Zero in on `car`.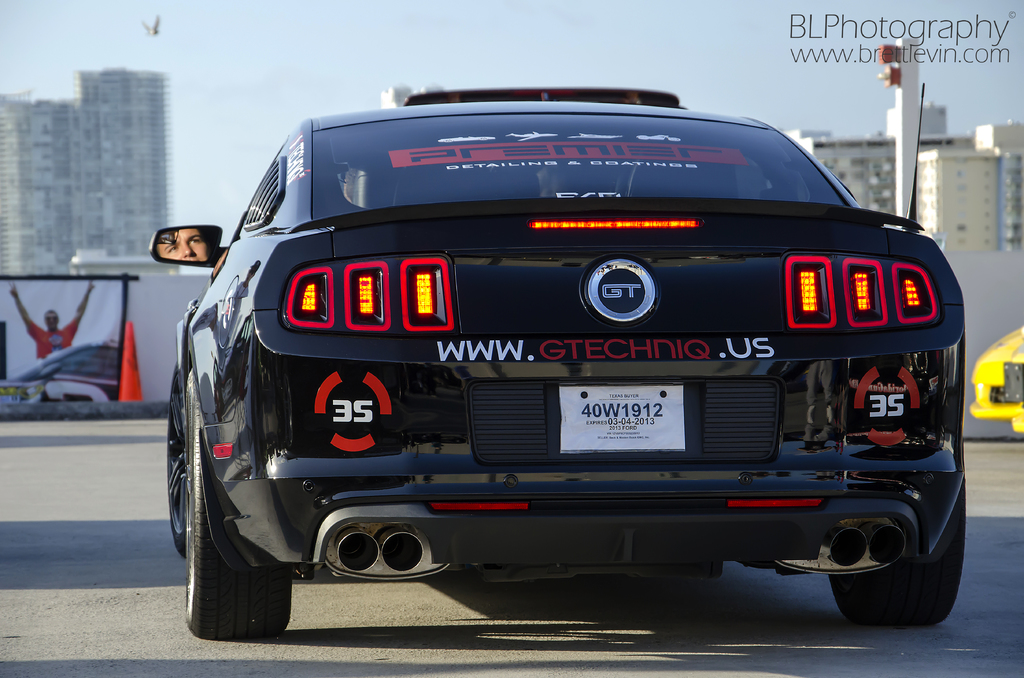
Zeroed in: <box>172,76,950,637</box>.
